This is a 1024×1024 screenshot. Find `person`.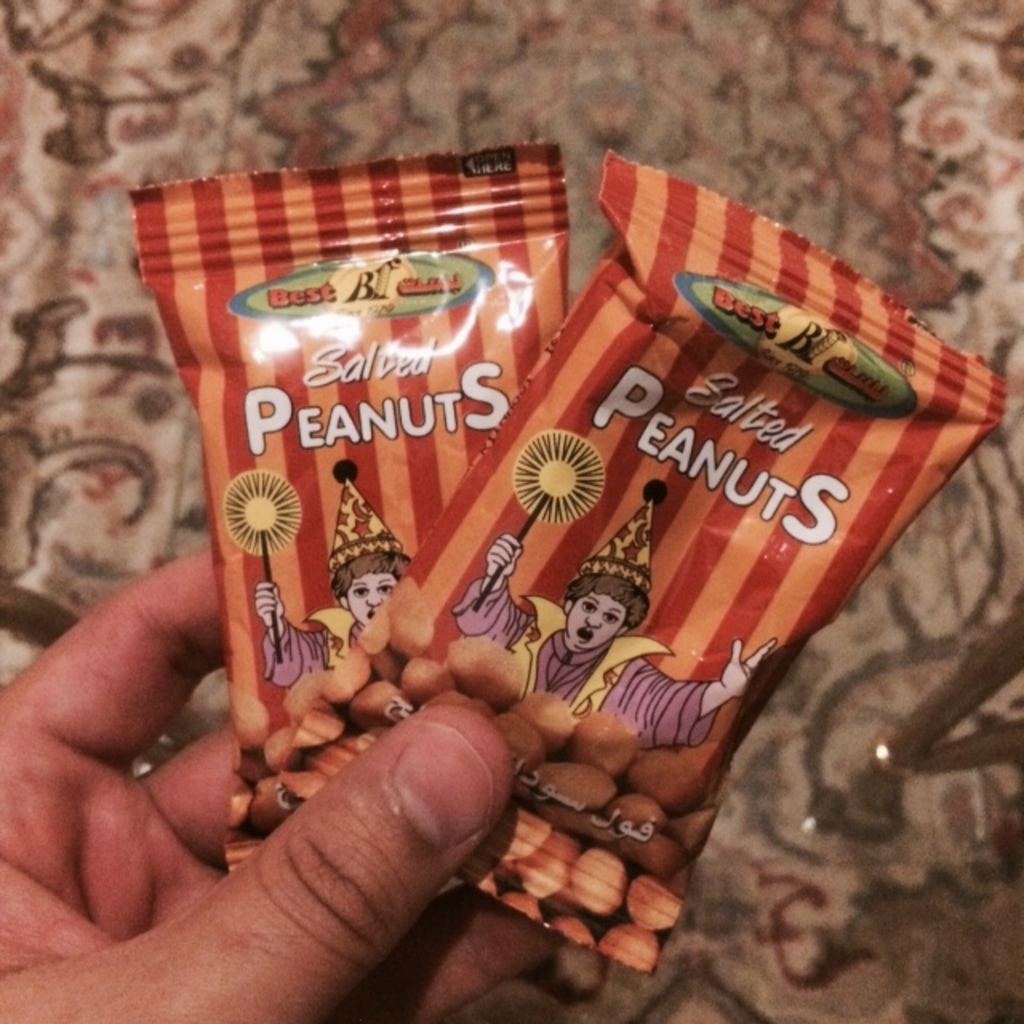
Bounding box: {"x1": 258, "y1": 459, "x2": 406, "y2": 691}.
